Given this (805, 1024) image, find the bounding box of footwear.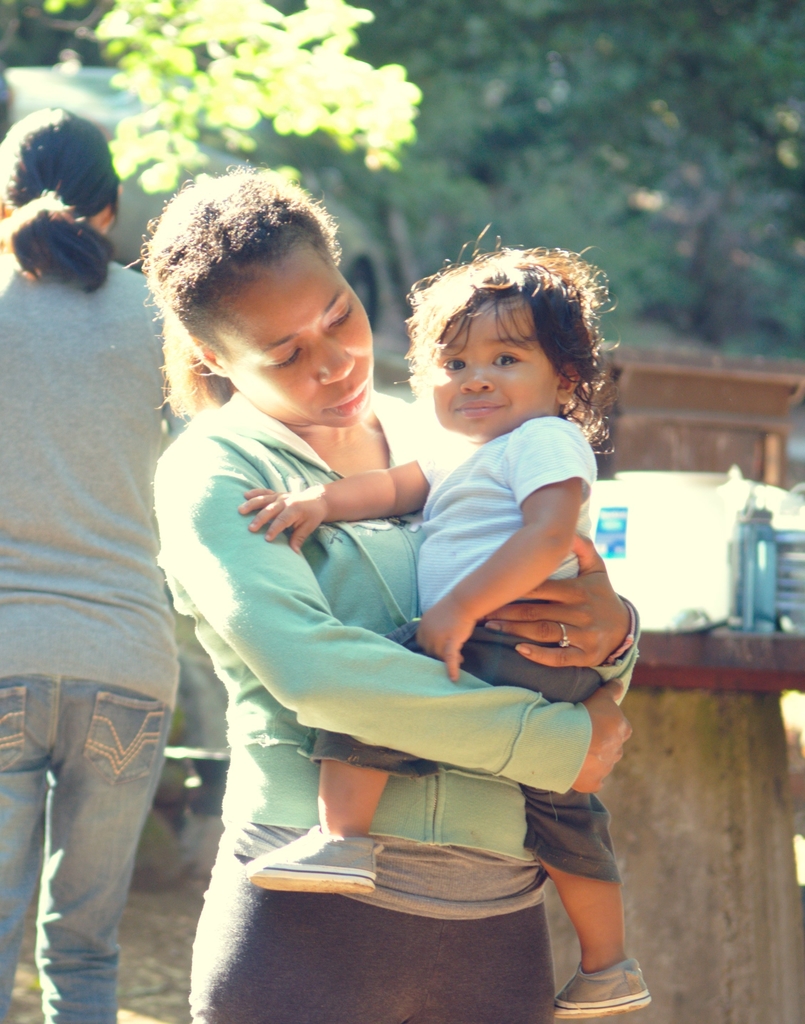
(x1=237, y1=820, x2=393, y2=895).
